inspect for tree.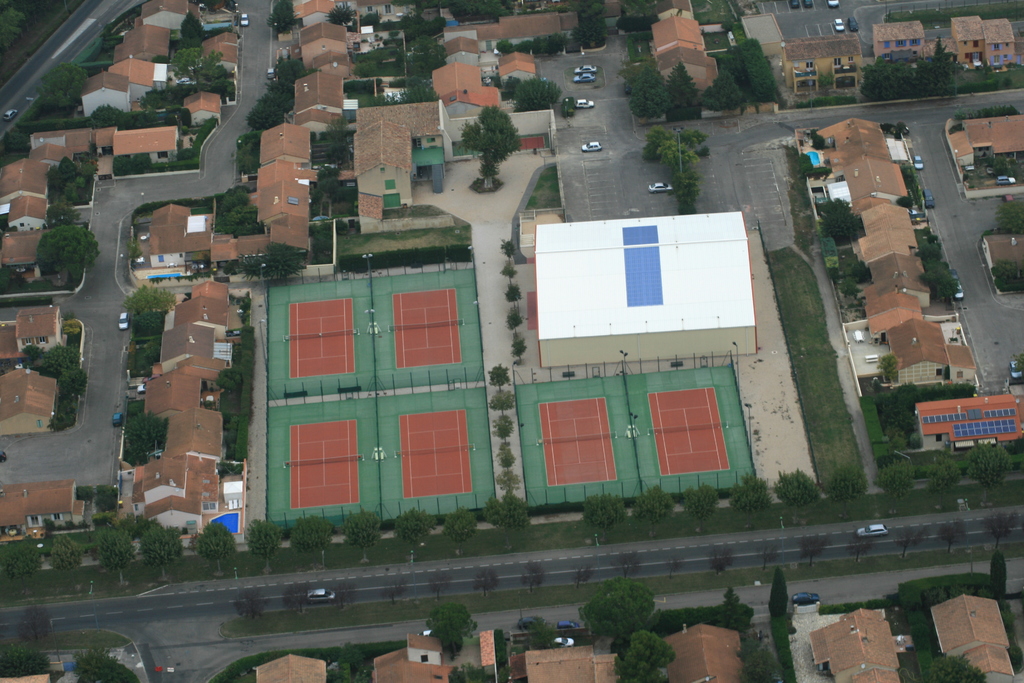
Inspection: region(522, 561, 546, 591).
